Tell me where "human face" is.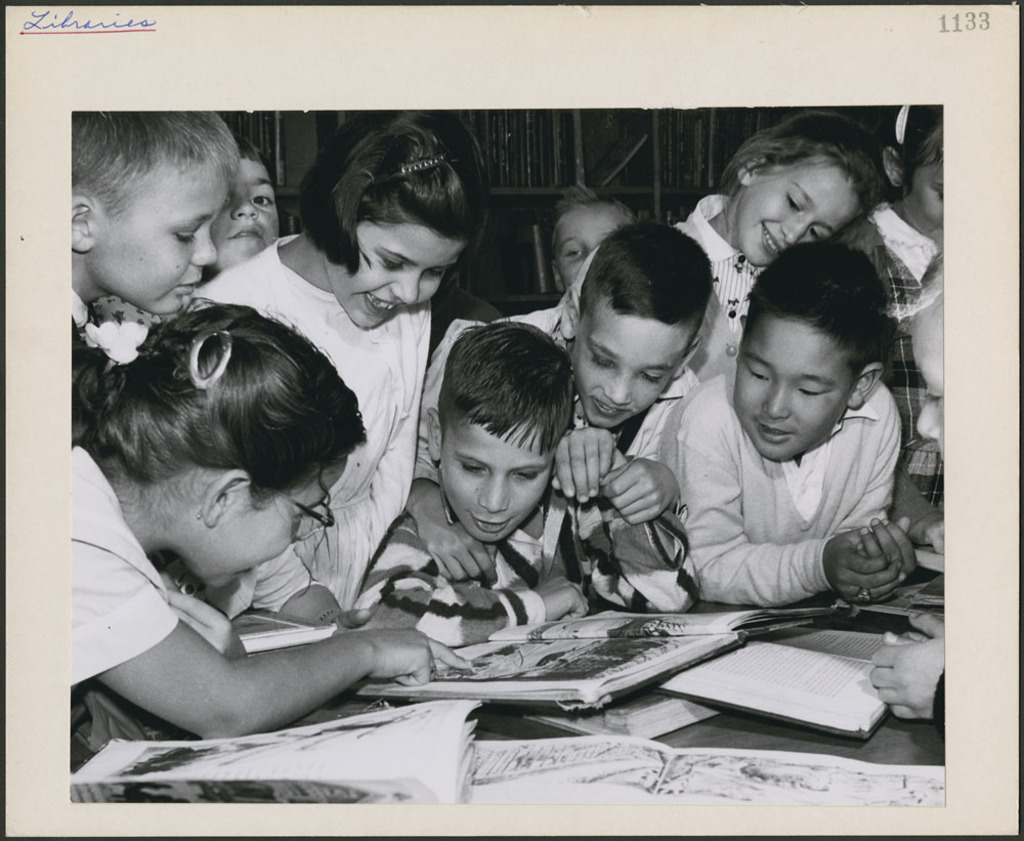
"human face" is at crop(736, 159, 860, 269).
